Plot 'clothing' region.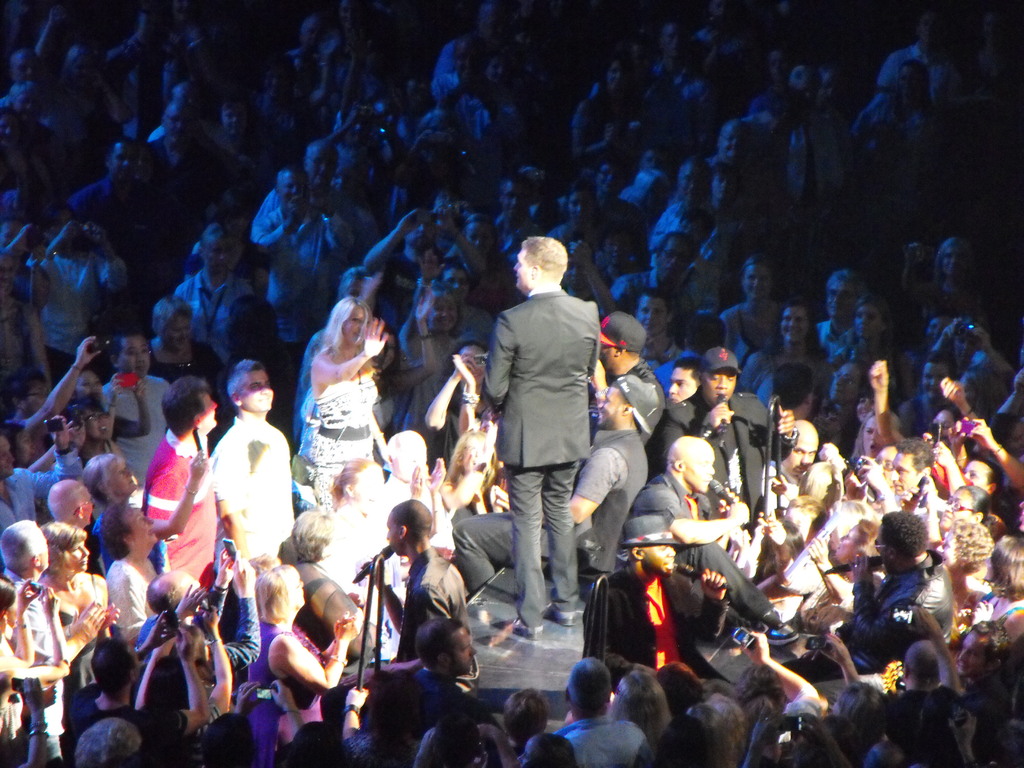
Plotted at (x1=577, y1=553, x2=750, y2=692).
